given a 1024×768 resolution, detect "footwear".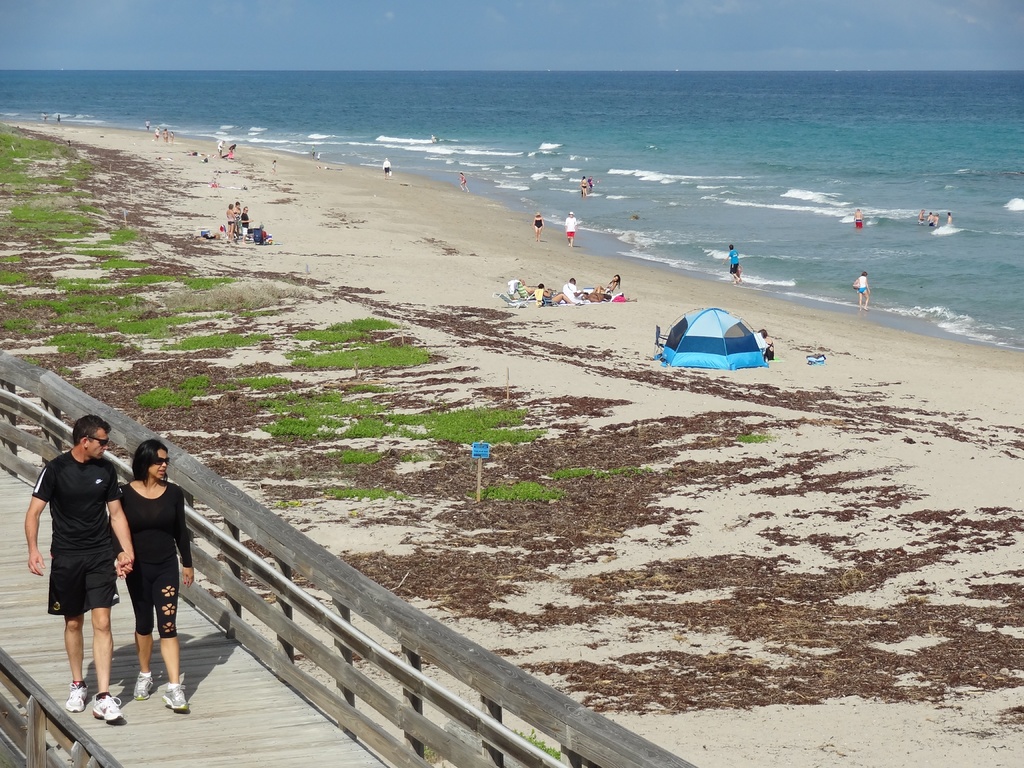
bbox=[87, 691, 129, 729].
